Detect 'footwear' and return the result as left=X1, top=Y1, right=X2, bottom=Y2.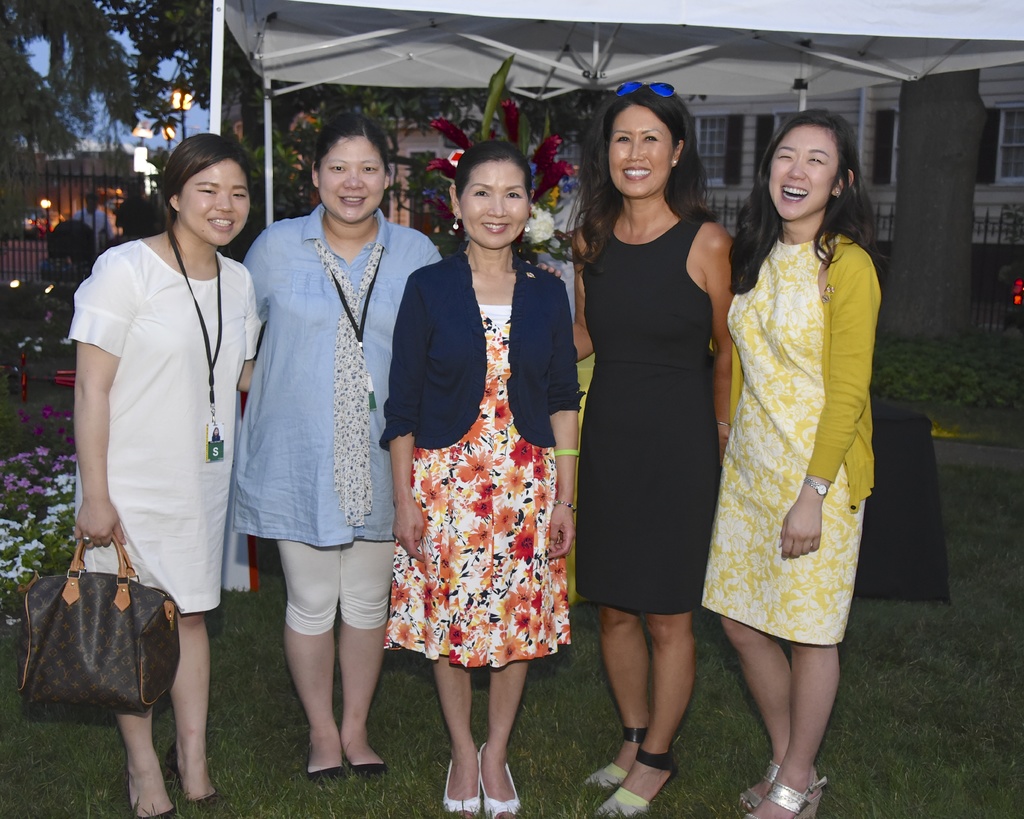
left=439, top=752, right=483, bottom=818.
